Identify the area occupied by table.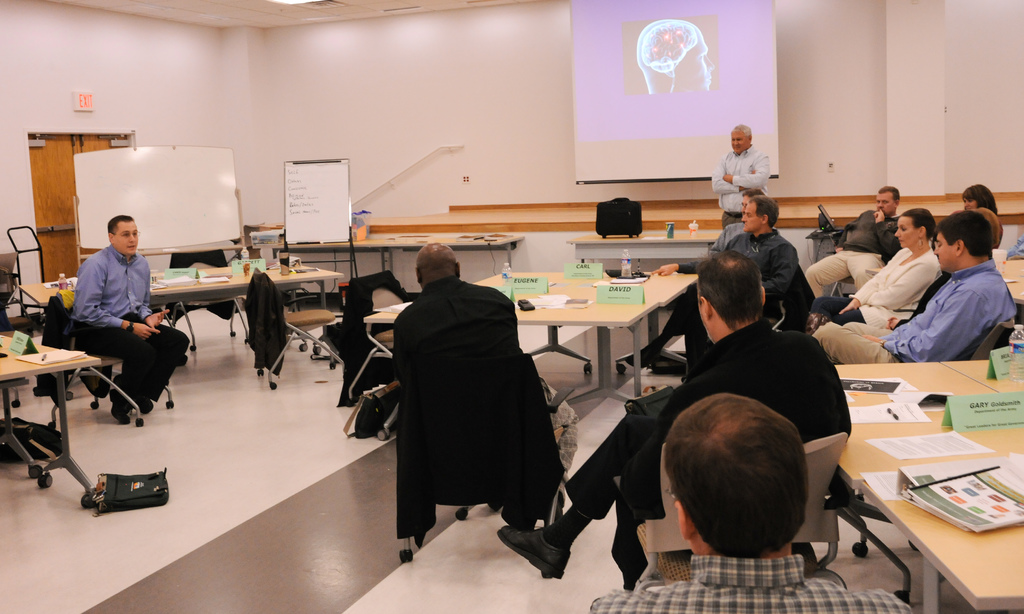
Area: x1=472, y1=273, x2=606, y2=374.
